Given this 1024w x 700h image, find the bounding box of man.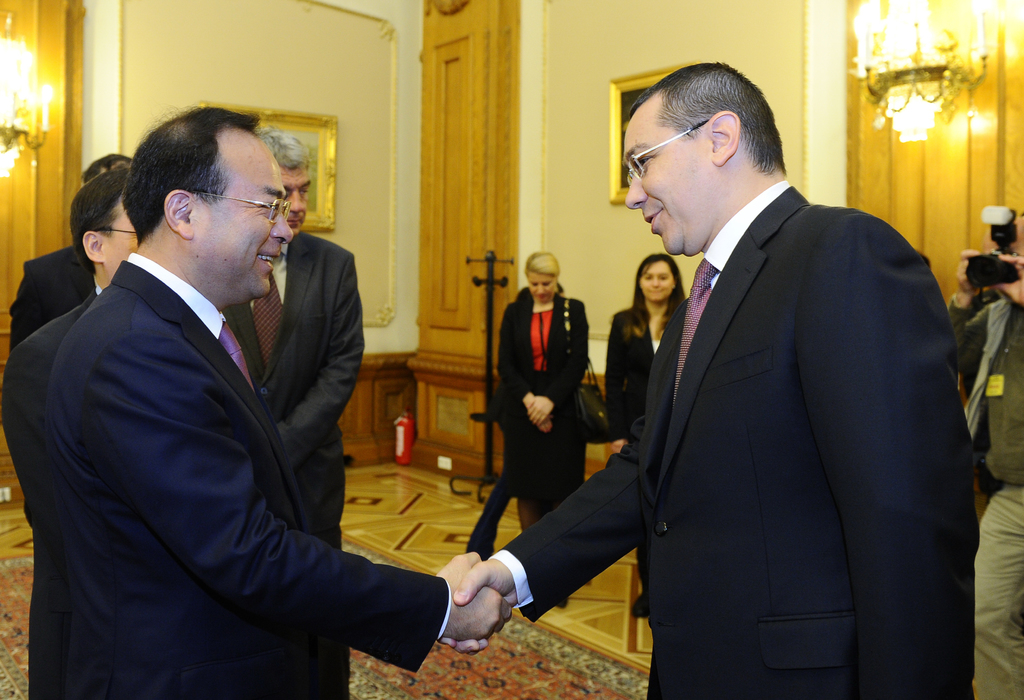
bbox=(0, 162, 140, 699).
